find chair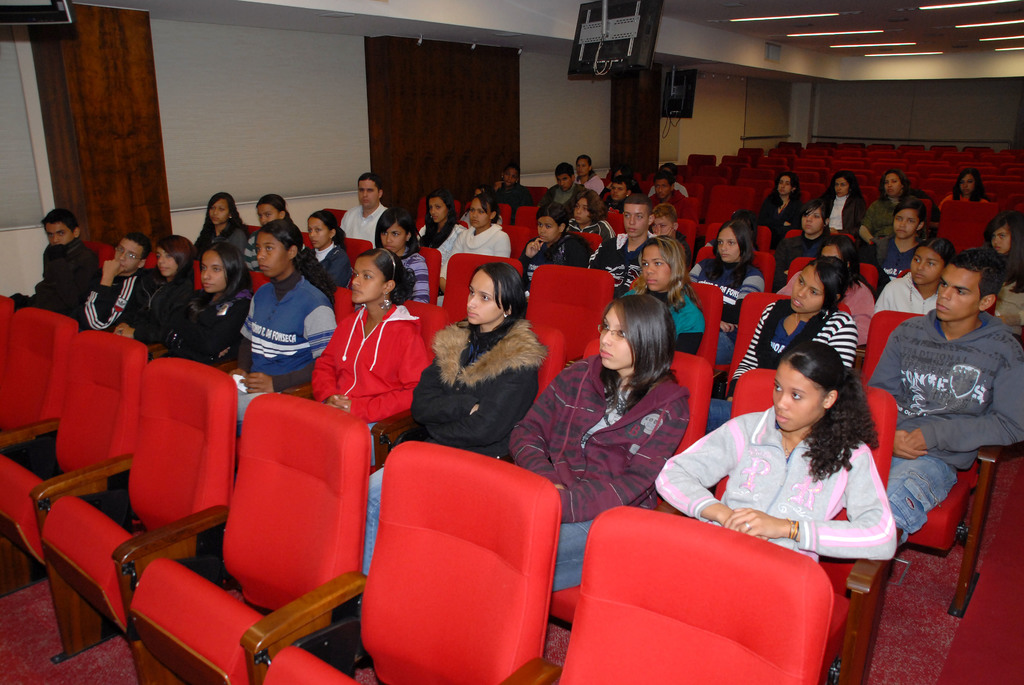
(left=375, top=321, right=561, bottom=468)
